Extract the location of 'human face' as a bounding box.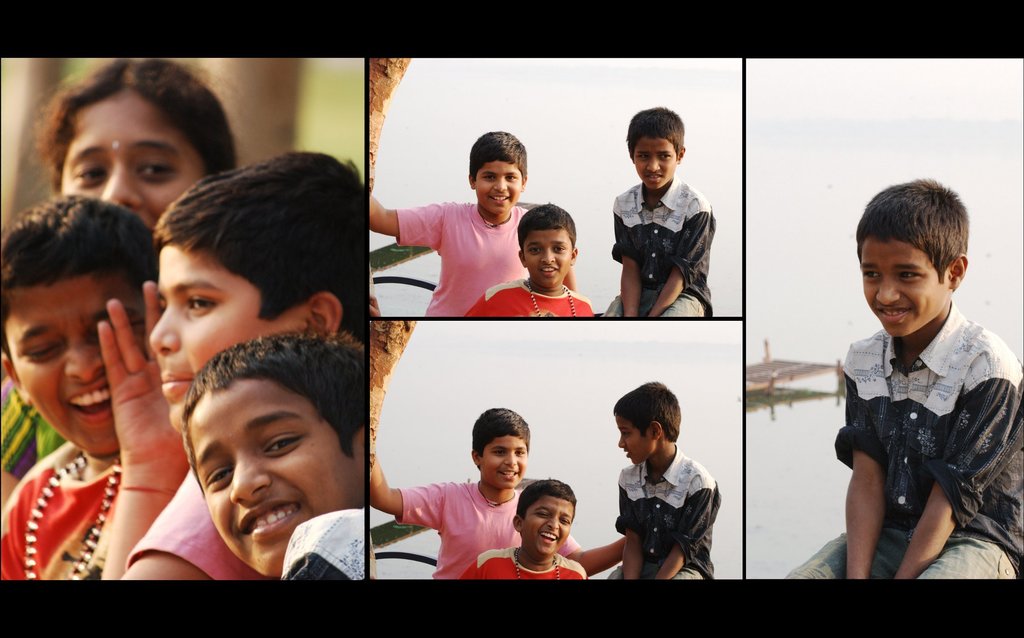
detection(10, 282, 147, 454).
